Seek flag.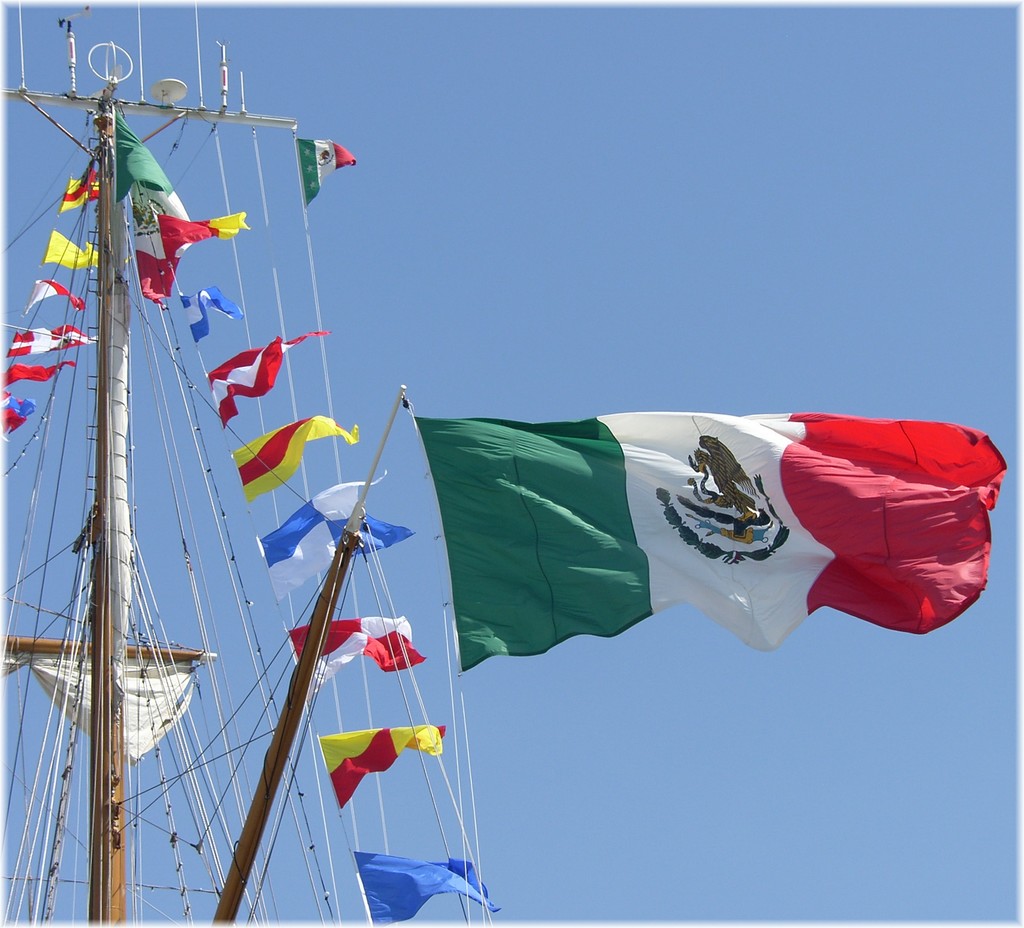
detection(230, 410, 355, 496).
